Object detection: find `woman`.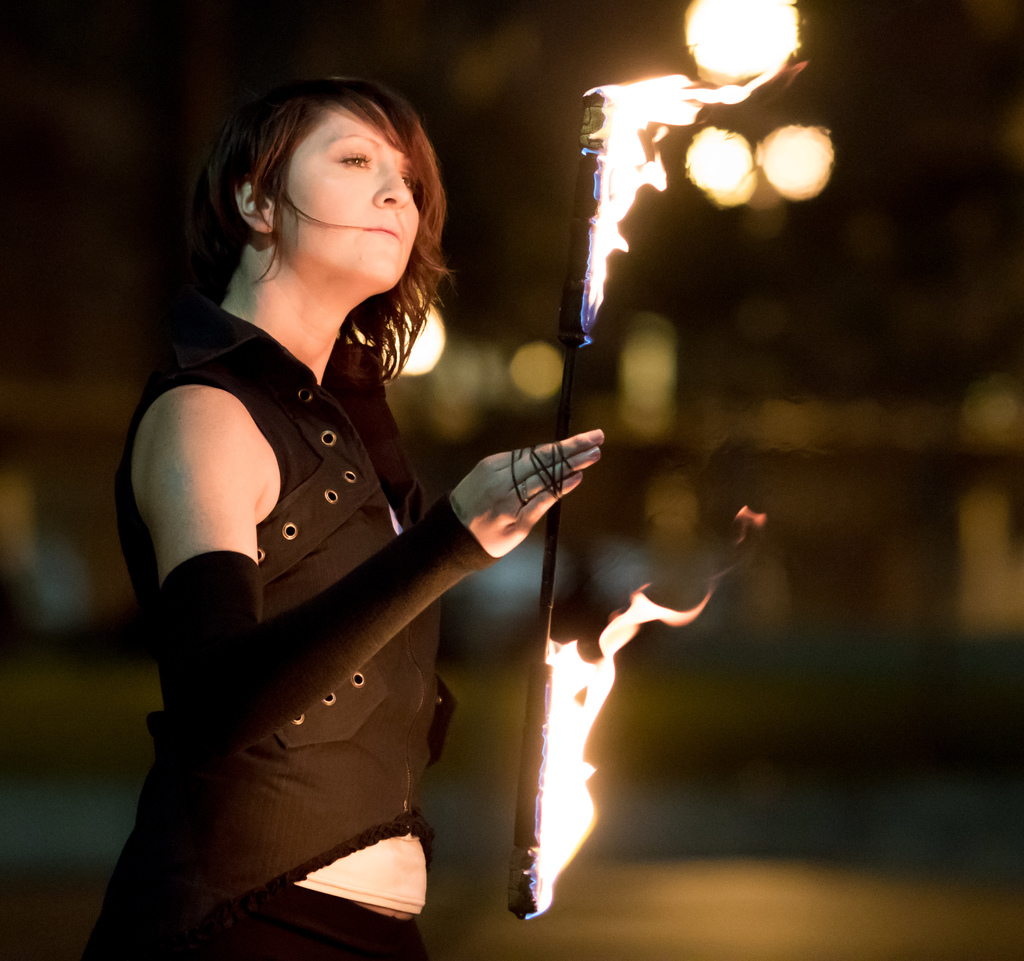
detection(97, 67, 641, 943).
